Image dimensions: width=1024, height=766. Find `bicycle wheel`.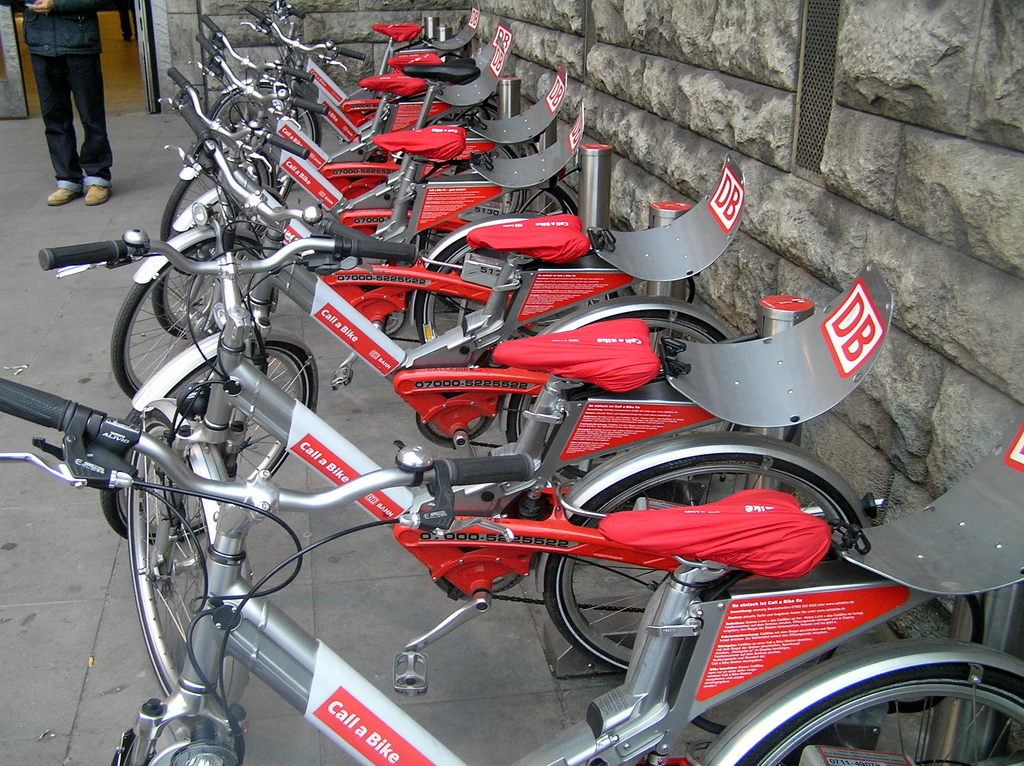
box(99, 339, 311, 557).
